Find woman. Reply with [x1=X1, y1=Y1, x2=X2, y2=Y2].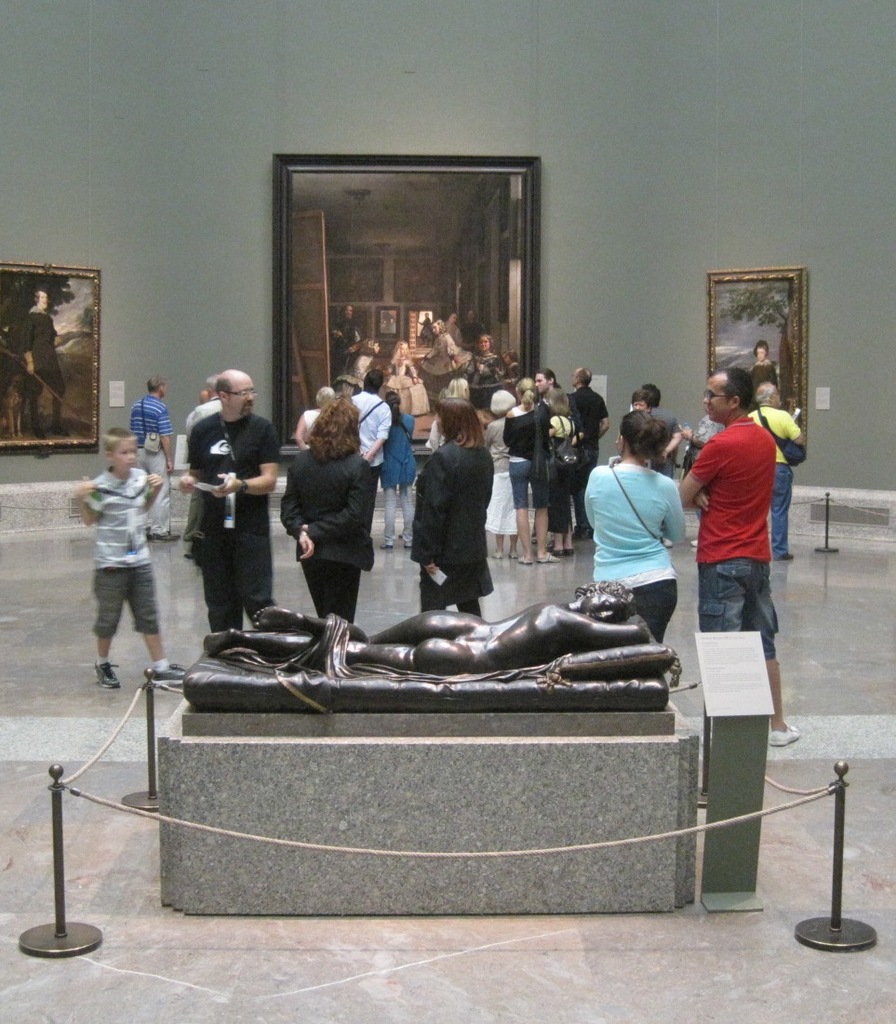
[x1=424, y1=378, x2=468, y2=452].
